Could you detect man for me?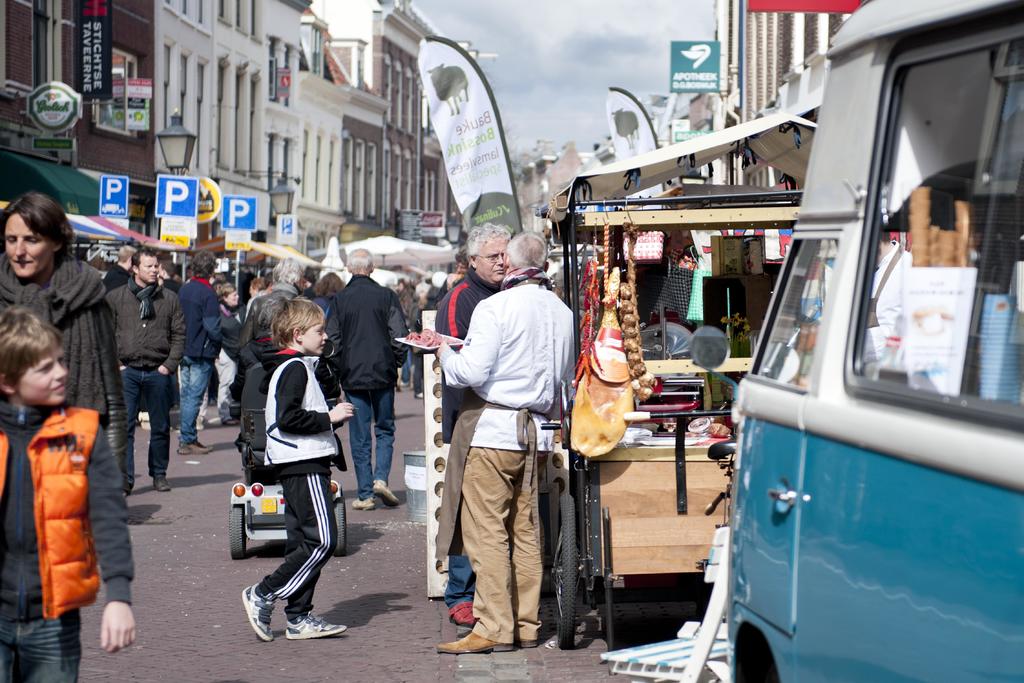
Detection result: {"x1": 323, "y1": 247, "x2": 409, "y2": 511}.
